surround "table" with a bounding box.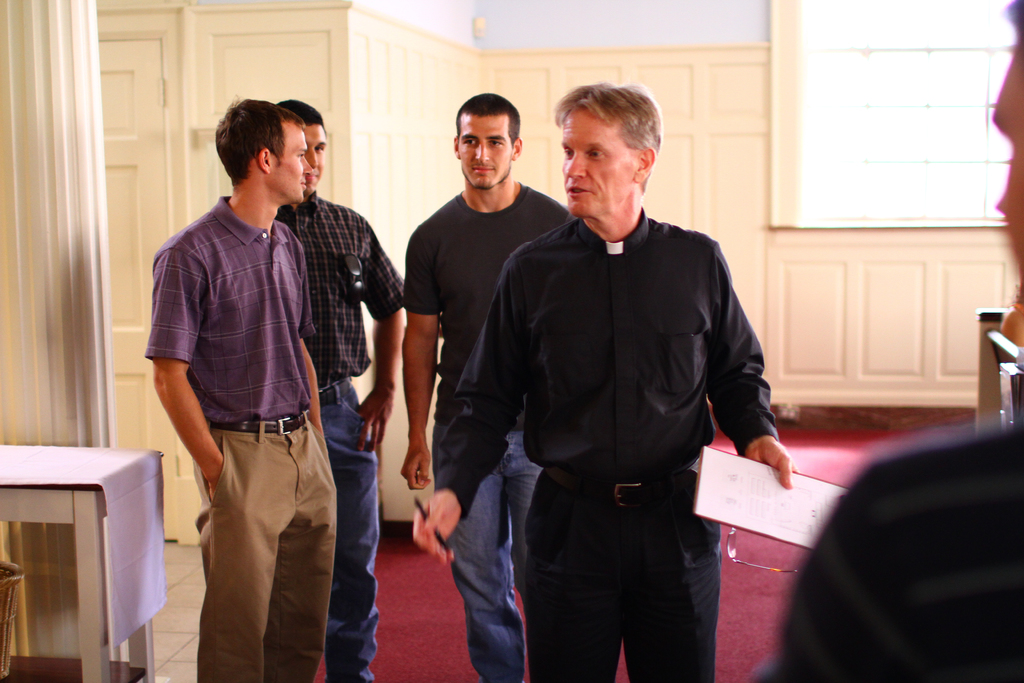
box=[0, 434, 164, 677].
